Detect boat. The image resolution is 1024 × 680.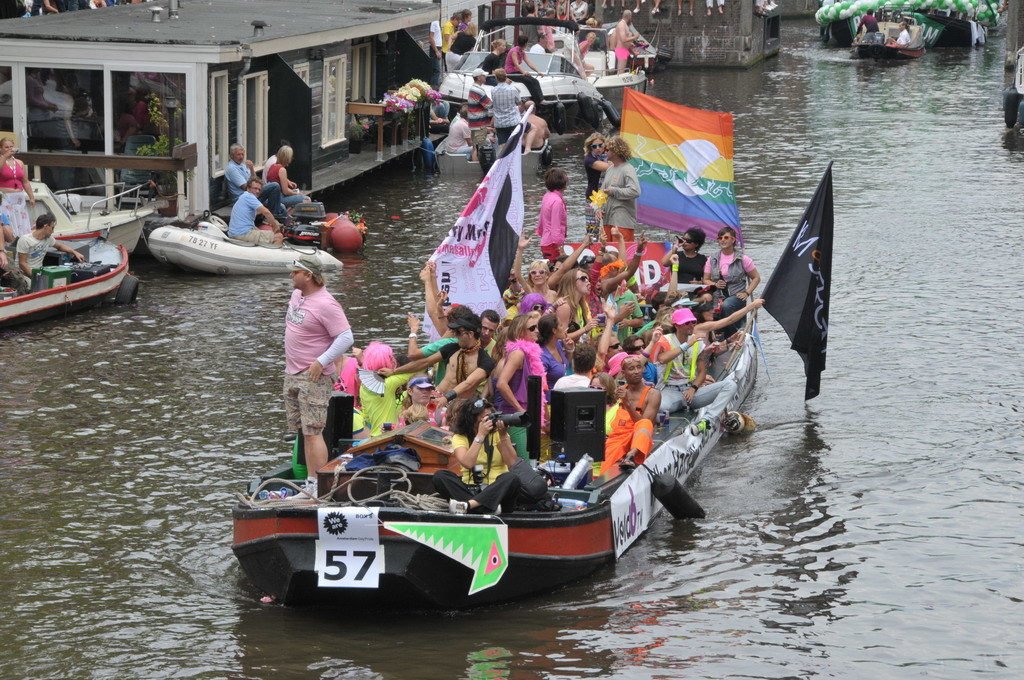
select_region(0, 228, 143, 325).
